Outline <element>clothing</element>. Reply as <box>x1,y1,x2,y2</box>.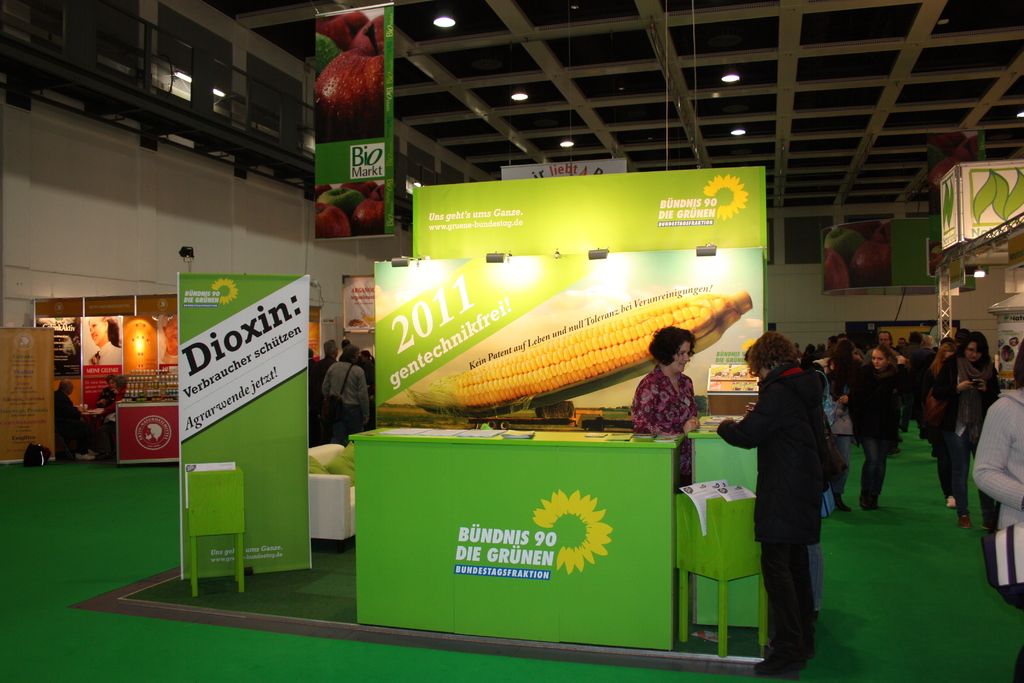
<box>990,352,1014,393</box>.
